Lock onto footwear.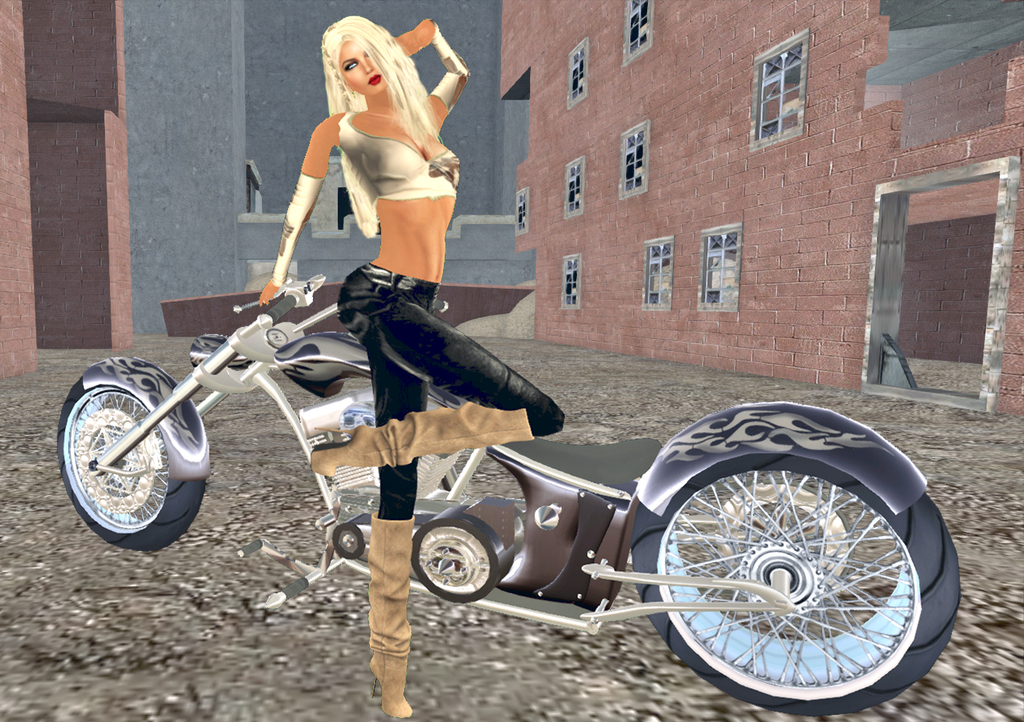
Locked: crop(360, 520, 412, 721).
